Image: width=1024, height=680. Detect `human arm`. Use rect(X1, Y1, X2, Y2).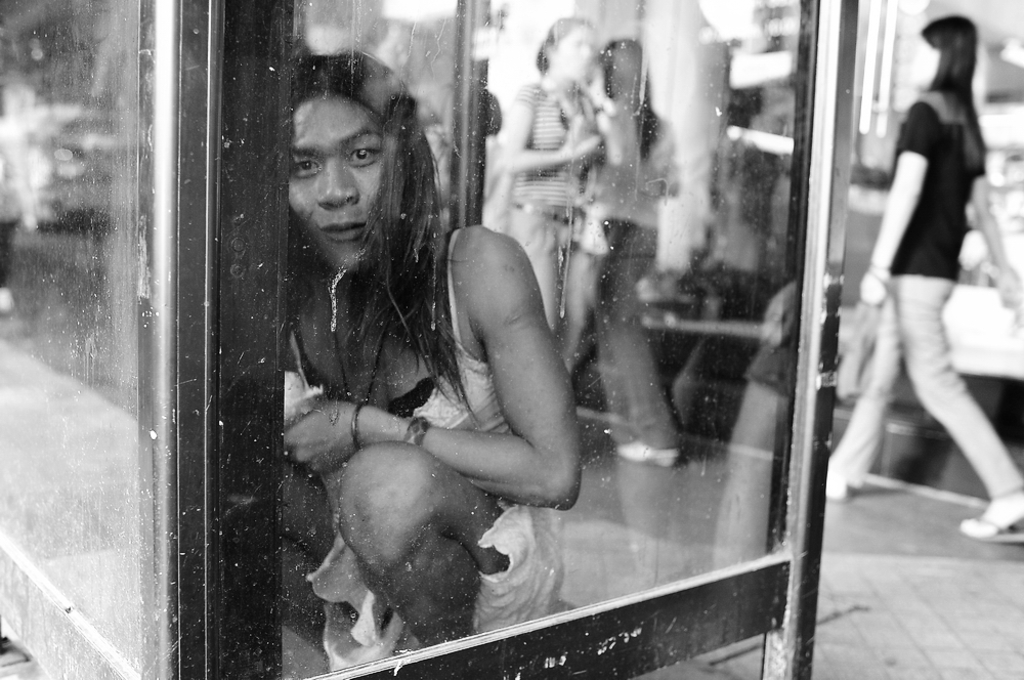
rect(970, 117, 1023, 323).
